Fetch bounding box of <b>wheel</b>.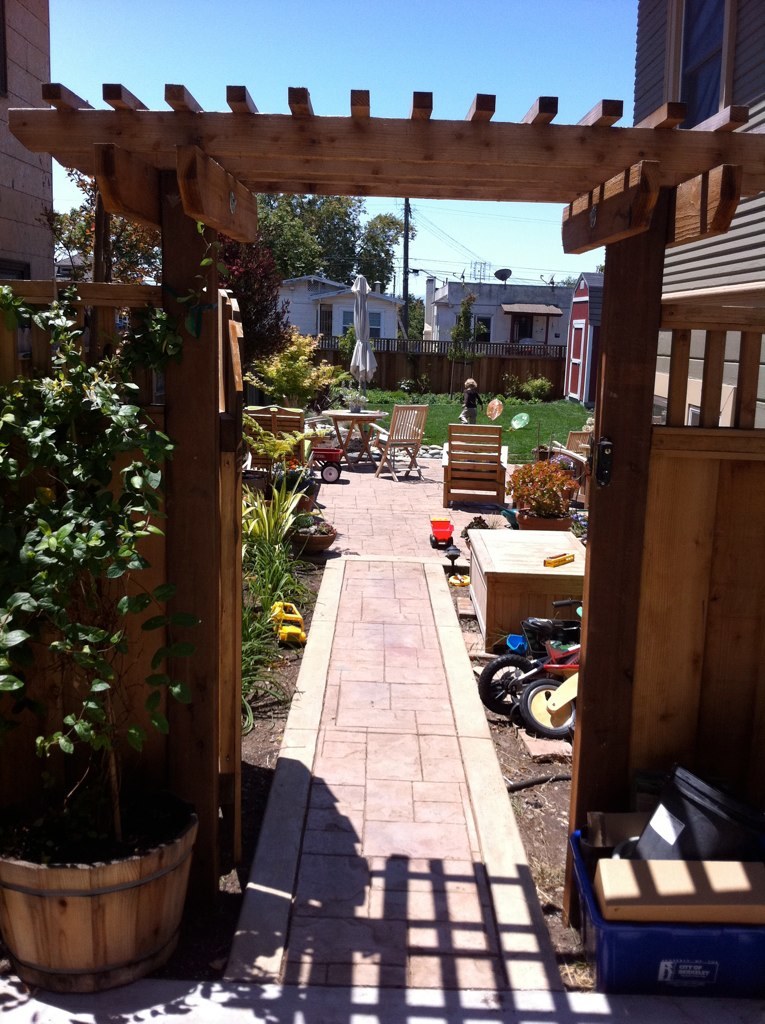
Bbox: 333/463/340/468.
